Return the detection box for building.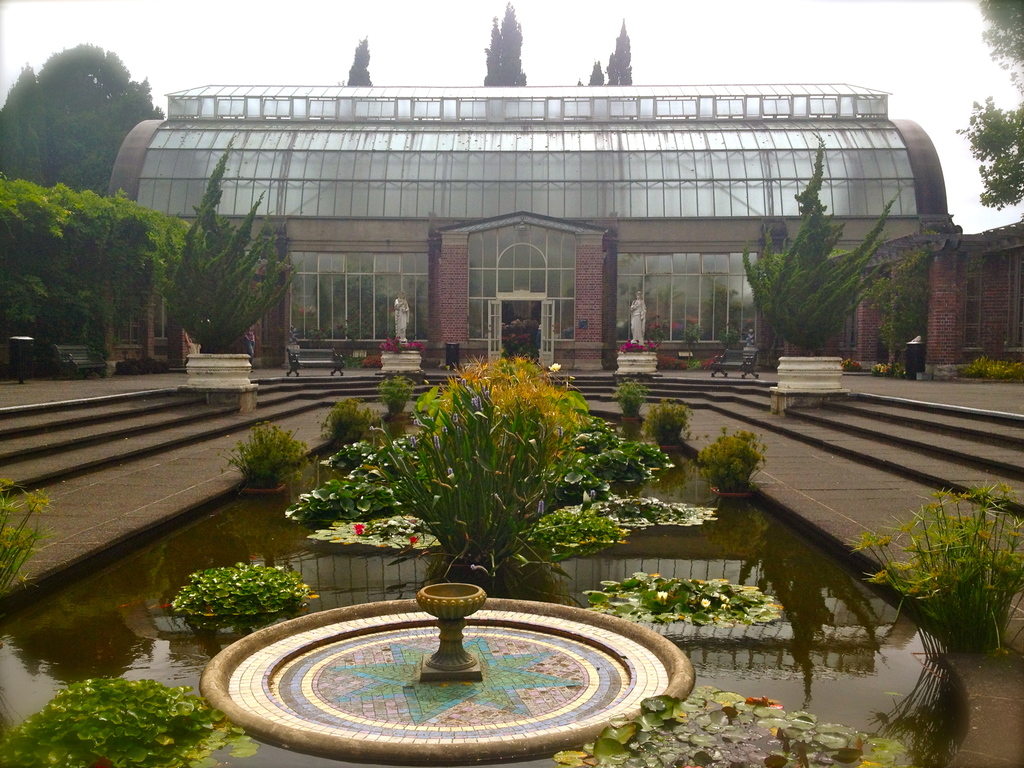
l=106, t=82, r=1023, b=377.
